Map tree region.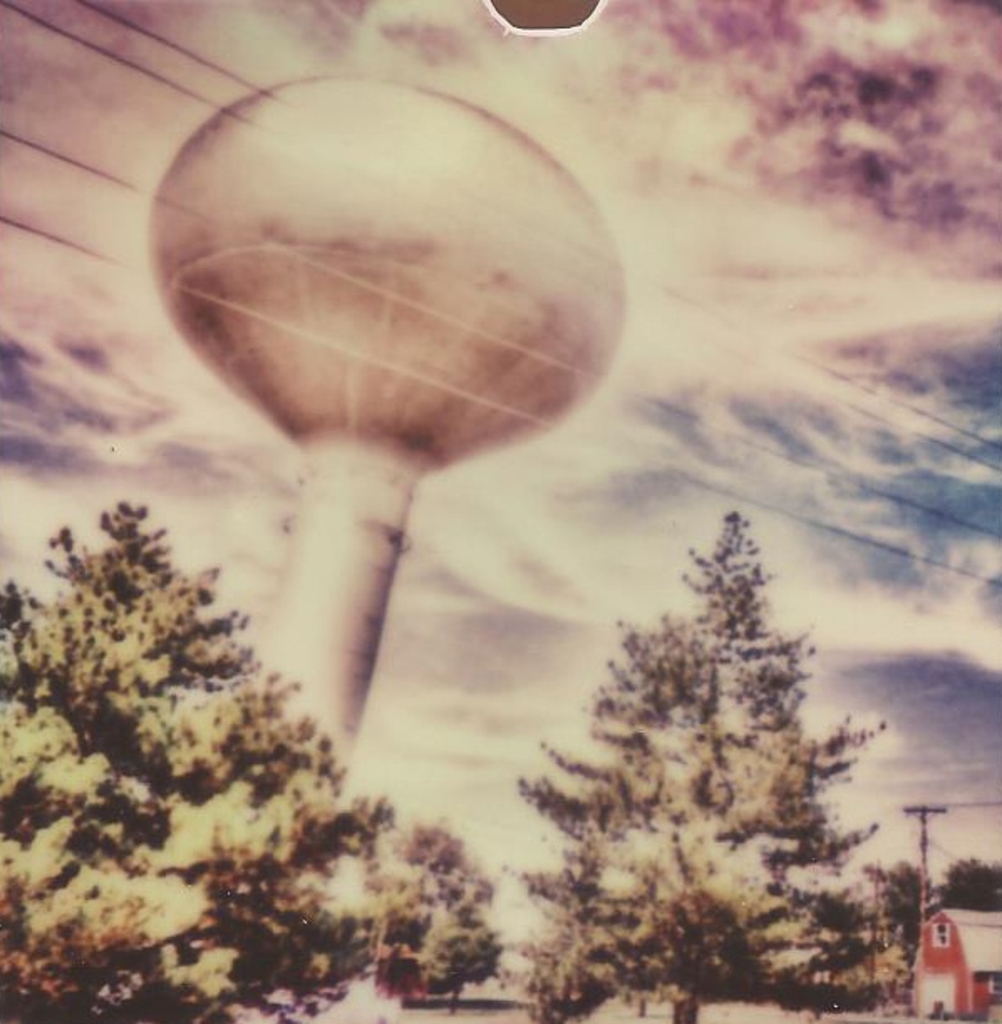
Mapped to detection(379, 818, 491, 942).
